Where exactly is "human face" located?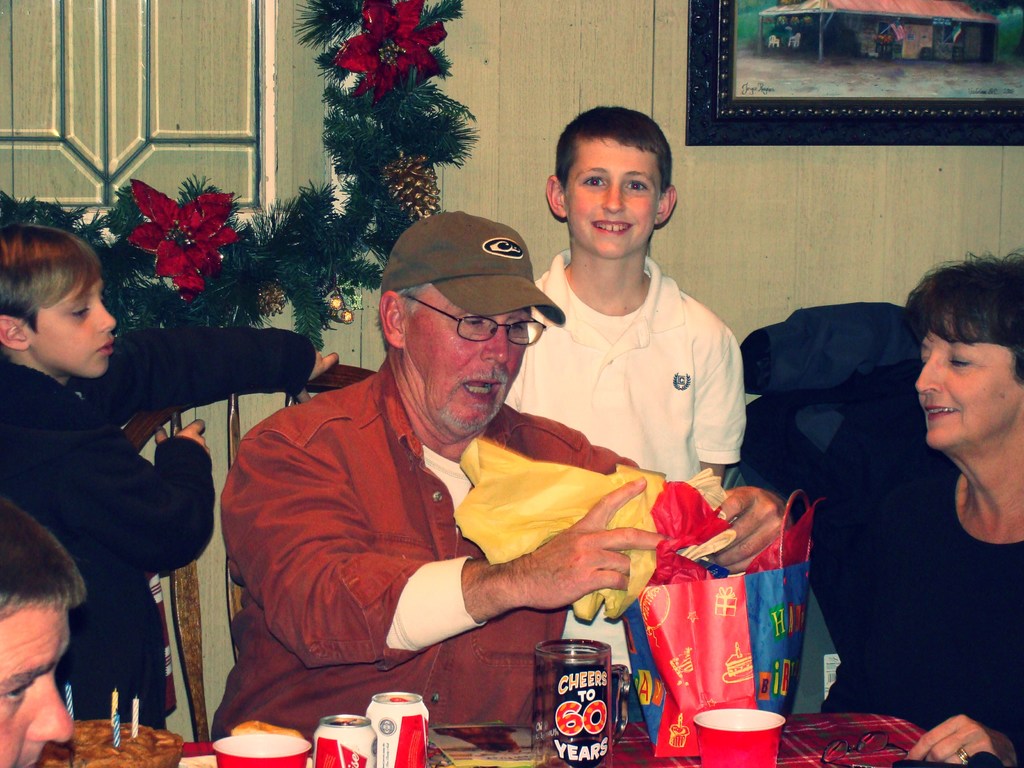
Its bounding box is pyautogui.locateOnScreen(918, 331, 1023, 445).
